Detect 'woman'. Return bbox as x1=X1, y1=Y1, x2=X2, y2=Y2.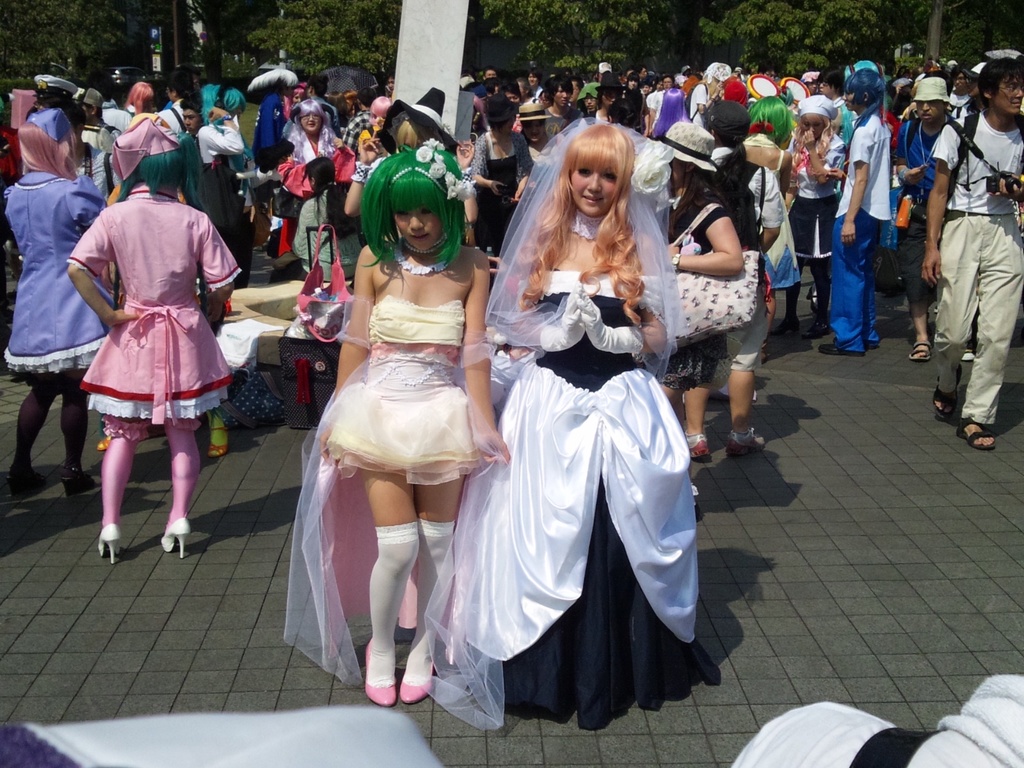
x1=122, y1=85, x2=151, y2=118.
